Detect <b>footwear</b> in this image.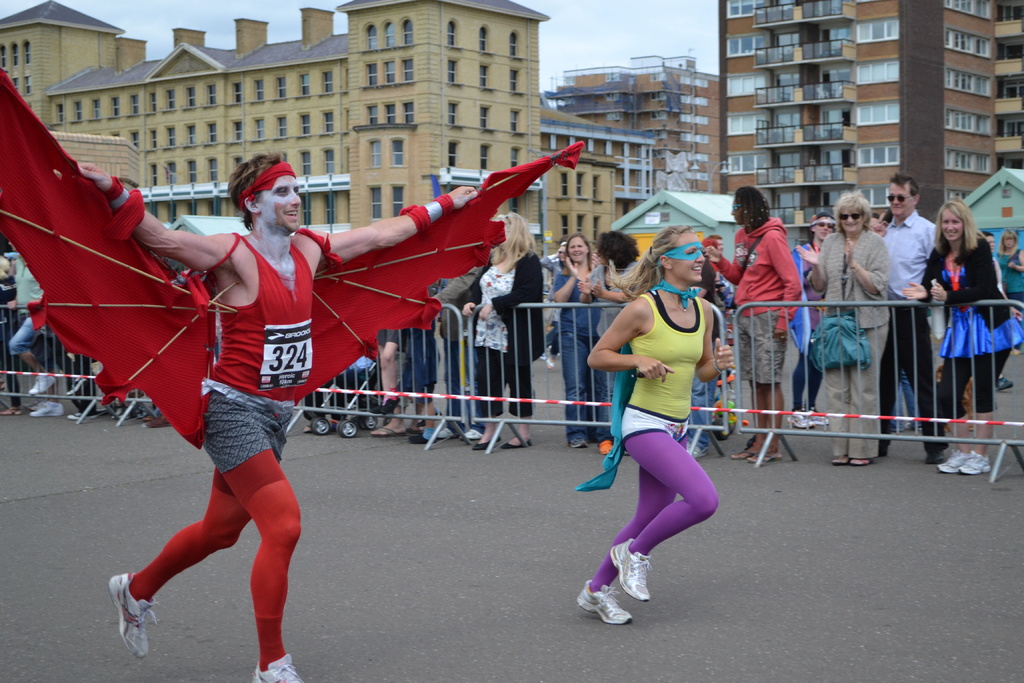
Detection: bbox=[397, 415, 414, 435].
